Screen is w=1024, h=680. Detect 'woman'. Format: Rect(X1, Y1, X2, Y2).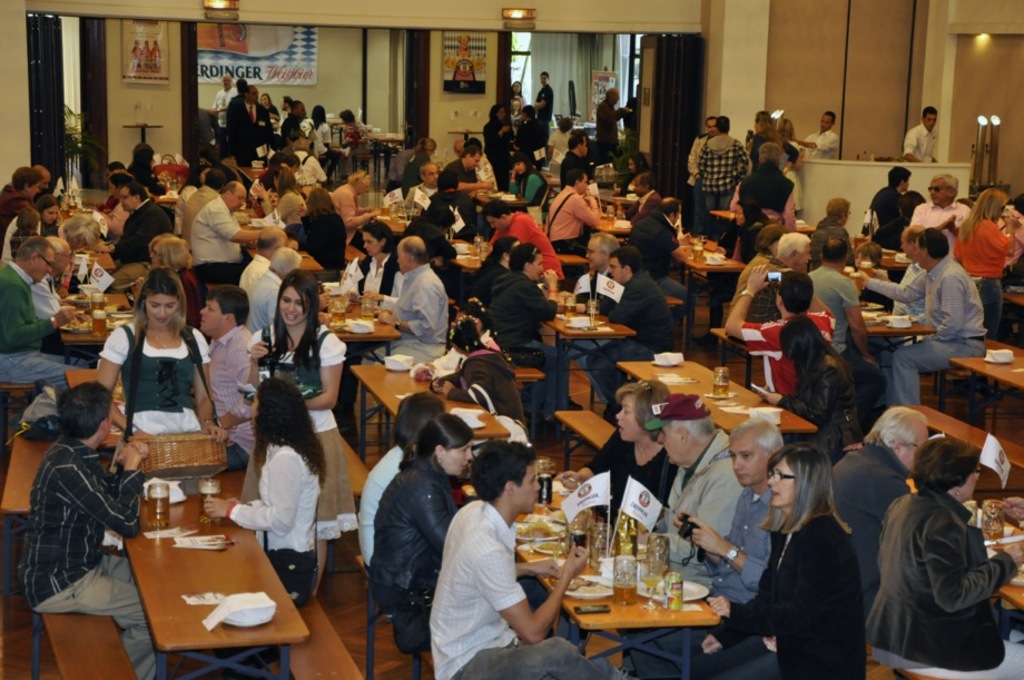
Rect(778, 116, 810, 208).
